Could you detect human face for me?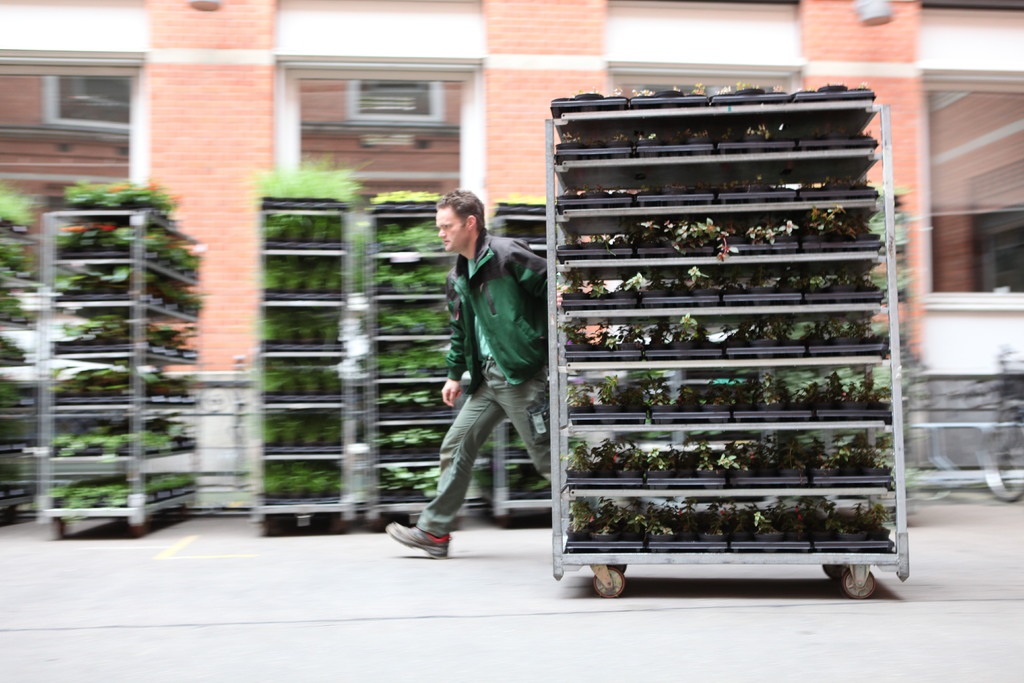
Detection result: <bbox>431, 200, 470, 258</bbox>.
